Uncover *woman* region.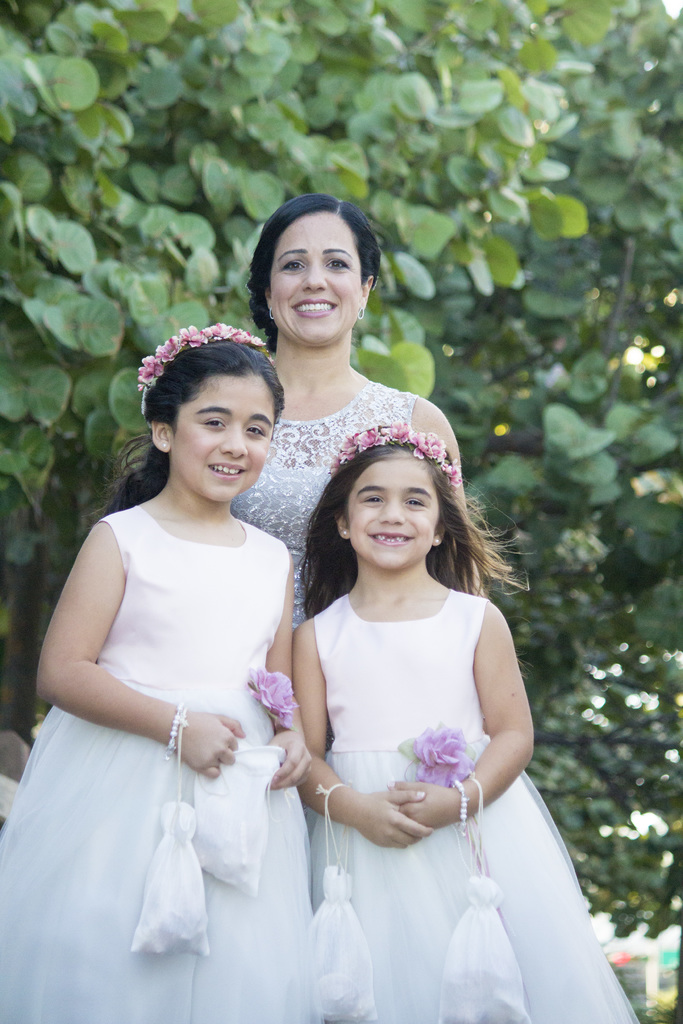
Uncovered: (x1=99, y1=180, x2=502, y2=647).
